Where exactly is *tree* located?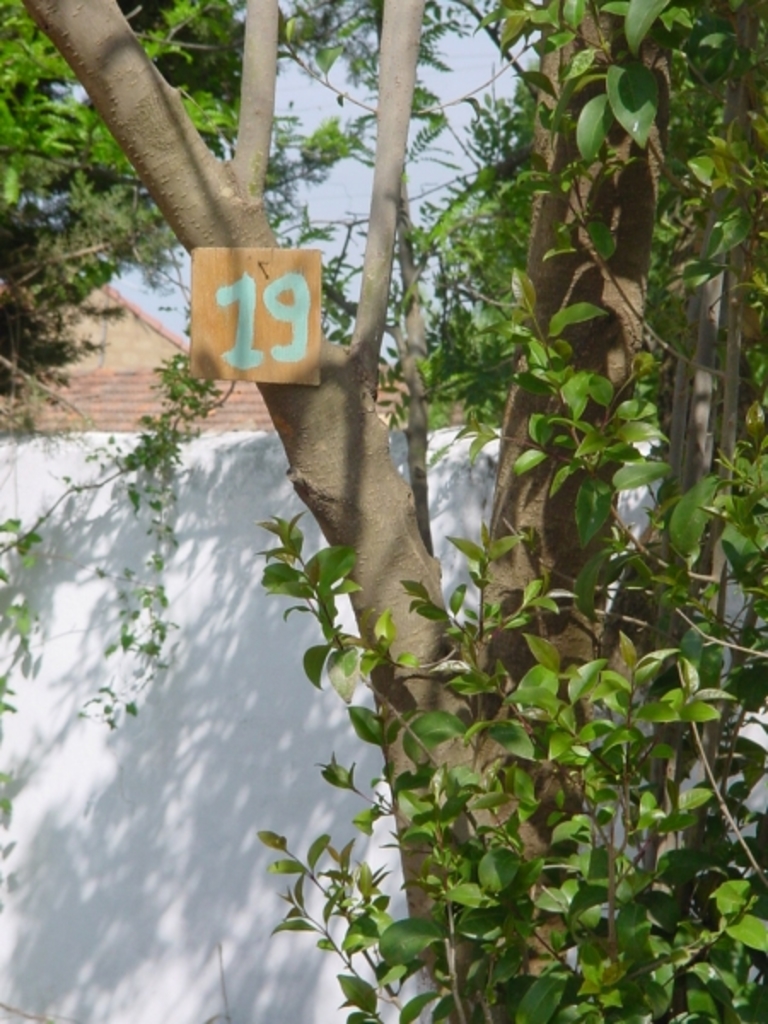
Its bounding box is 53:0:754:993.
